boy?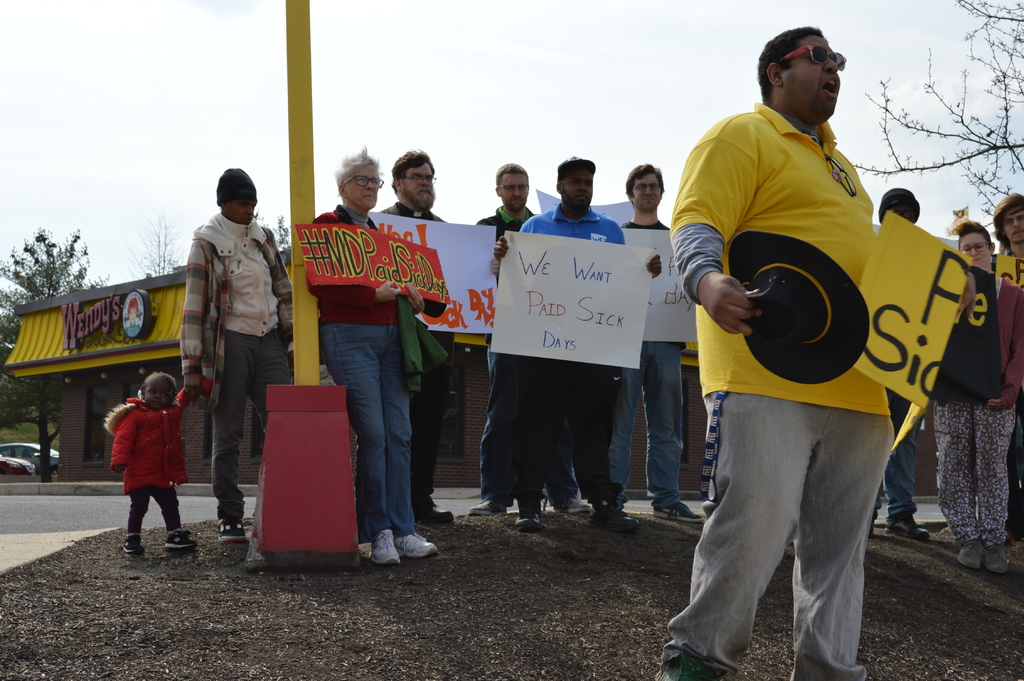
locate(490, 151, 632, 524)
